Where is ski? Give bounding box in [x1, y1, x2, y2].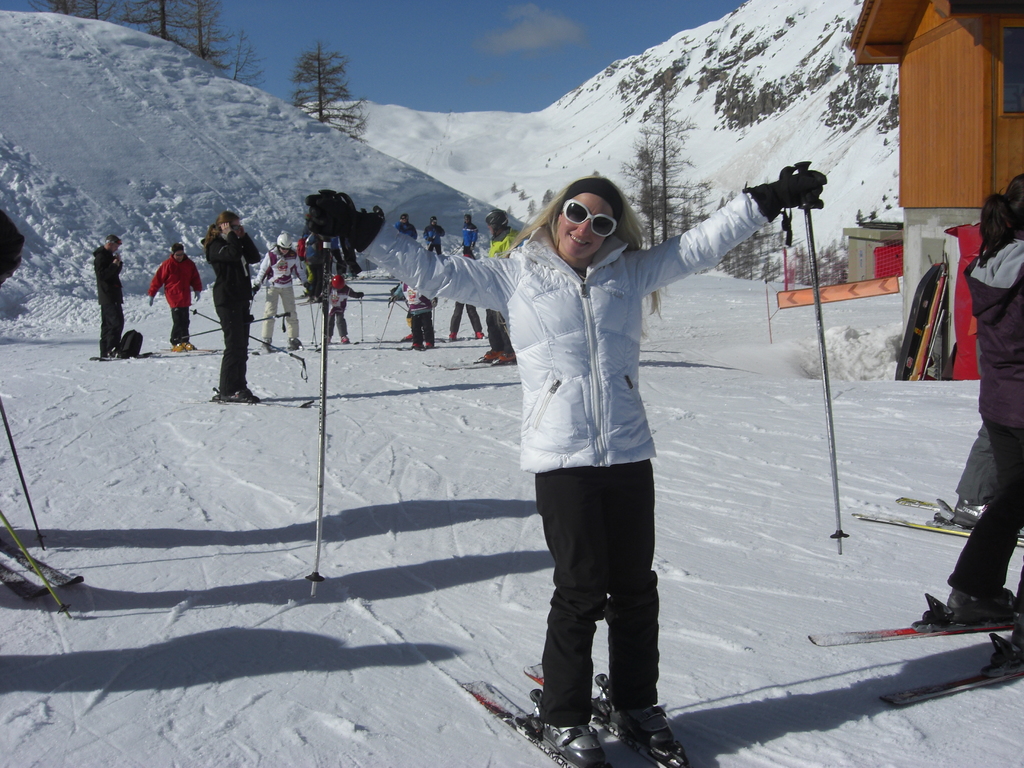
[853, 484, 1023, 548].
